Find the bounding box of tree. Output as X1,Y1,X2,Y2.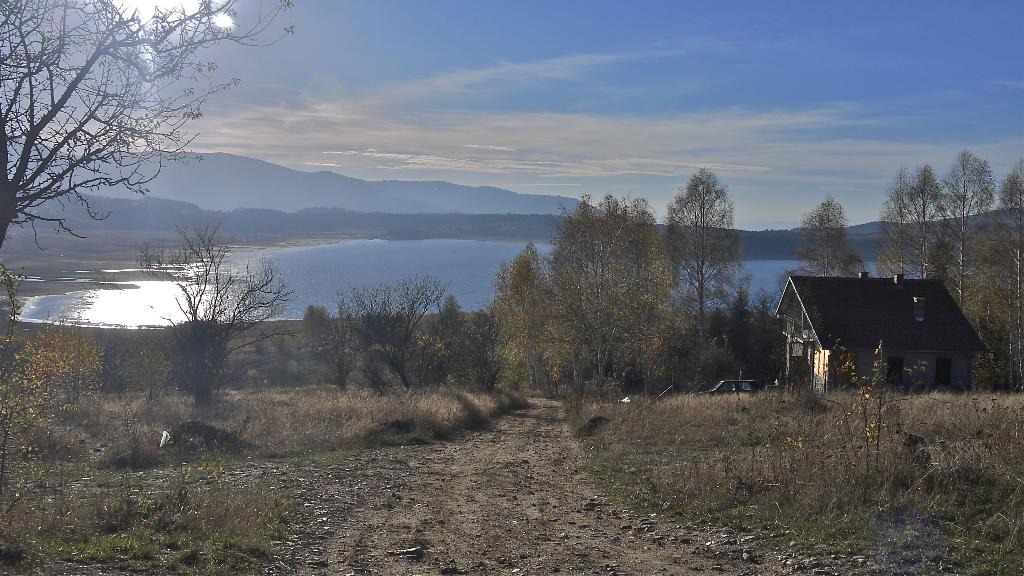
0,0,310,490.
